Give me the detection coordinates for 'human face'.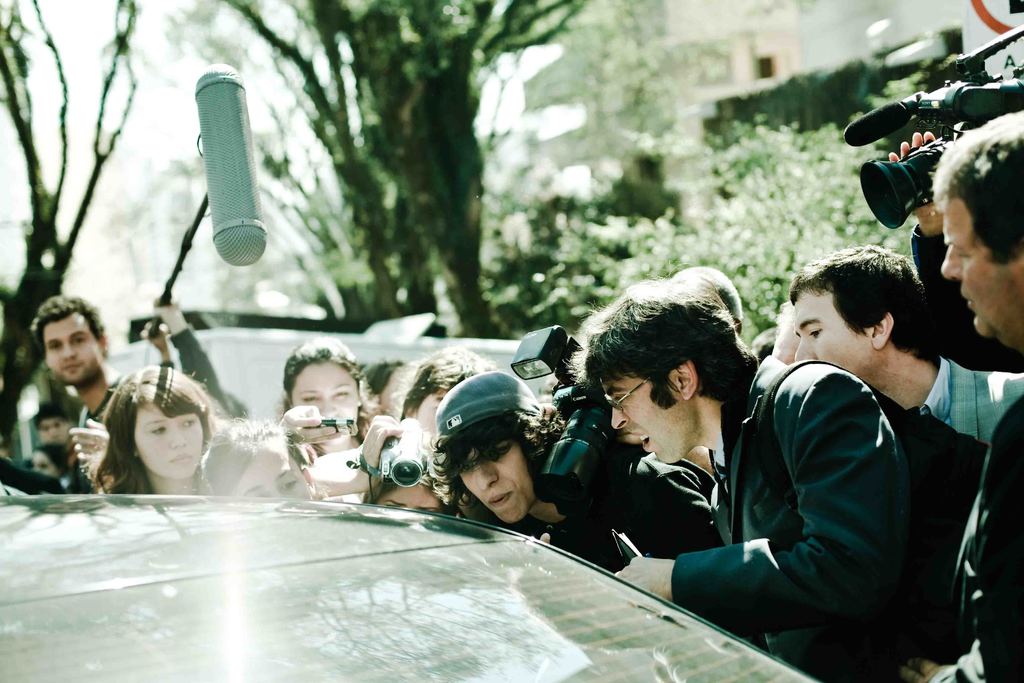
bbox=(45, 309, 101, 383).
